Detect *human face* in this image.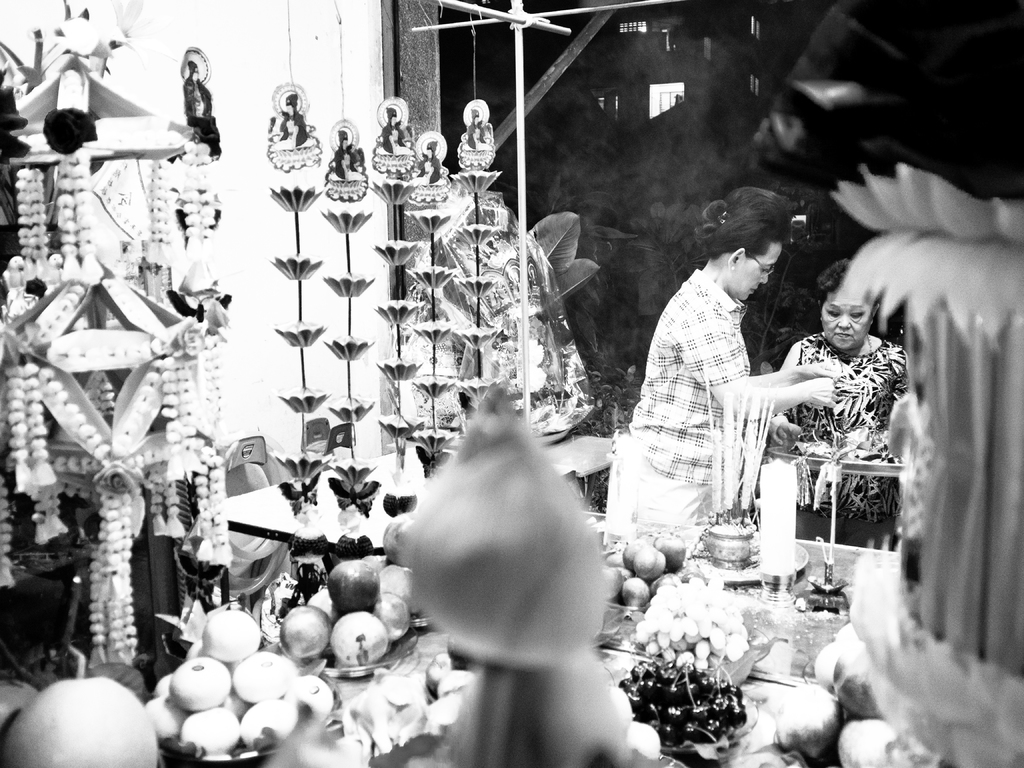
Detection: {"x1": 822, "y1": 281, "x2": 876, "y2": 352}.
